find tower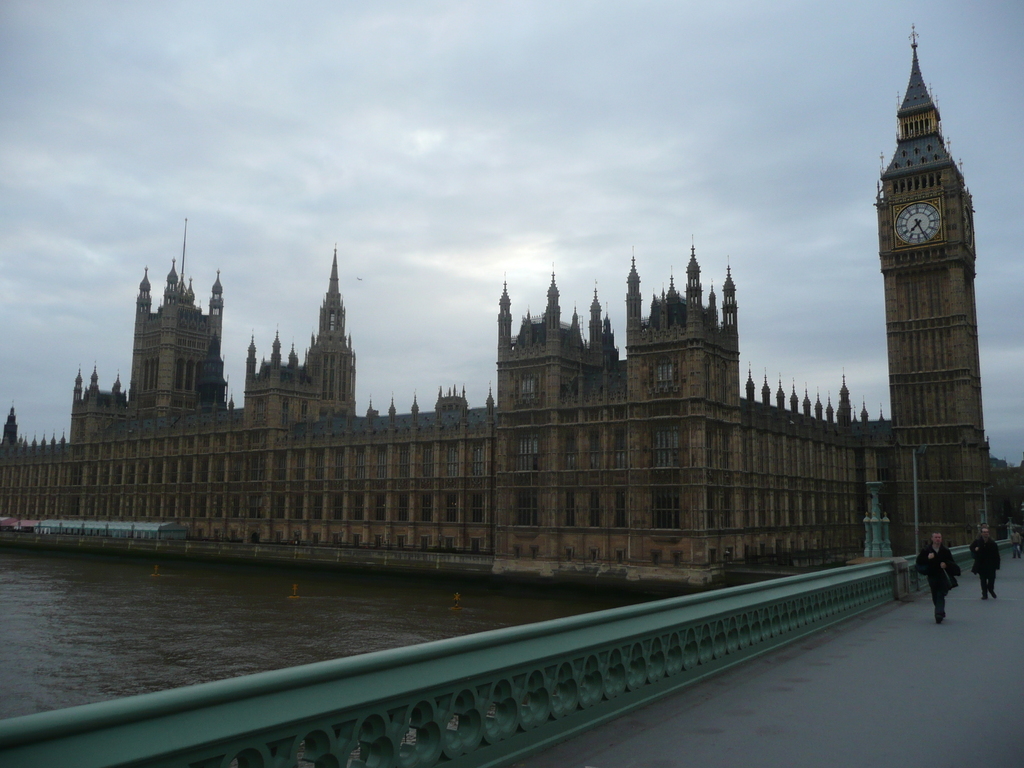
778:371:785:407
